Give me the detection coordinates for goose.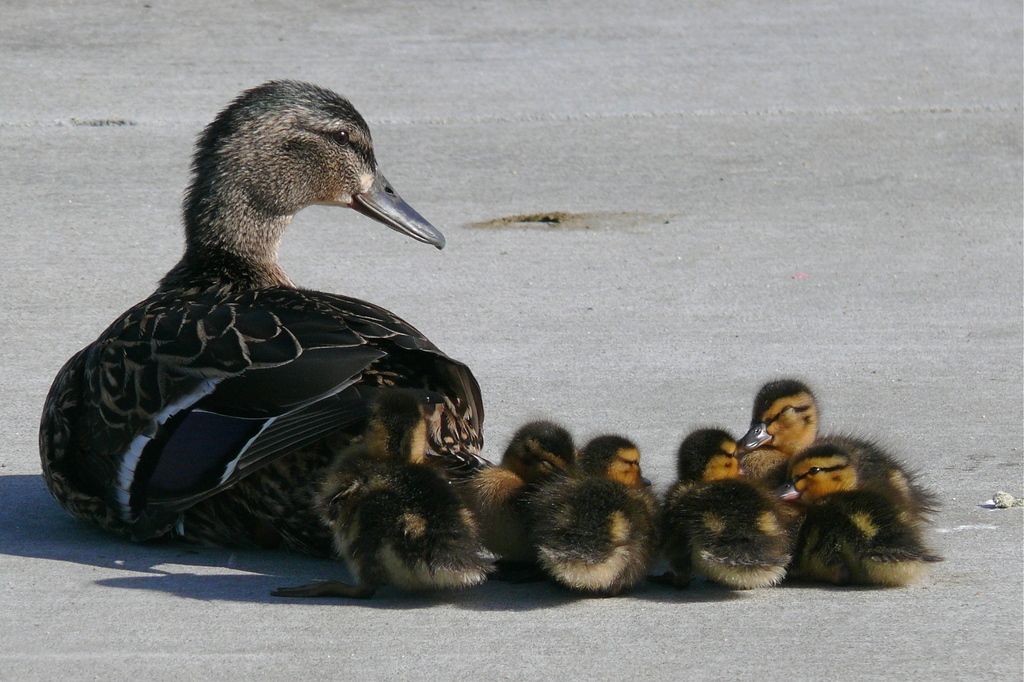
Rect(273, 396, 492, 601).
